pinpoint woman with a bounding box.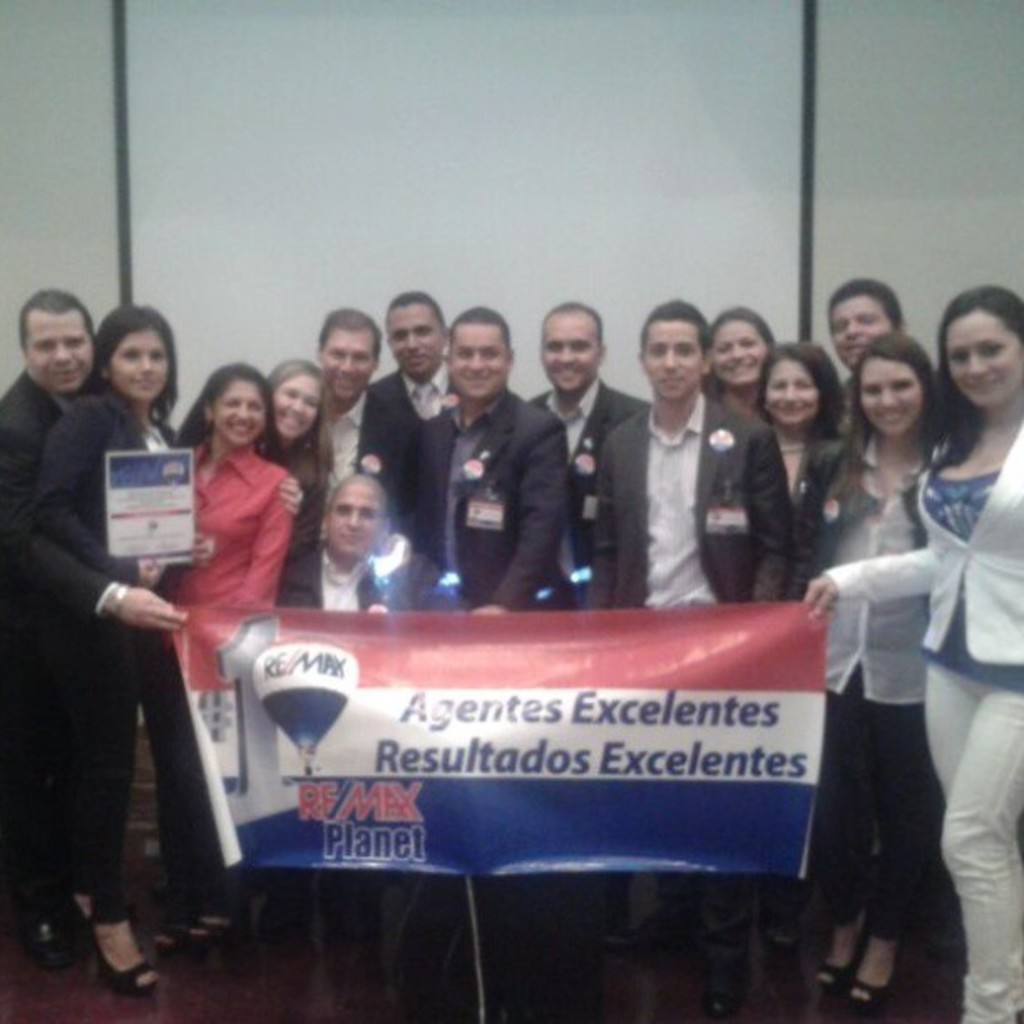
crop(164, 356, 301, 945).
